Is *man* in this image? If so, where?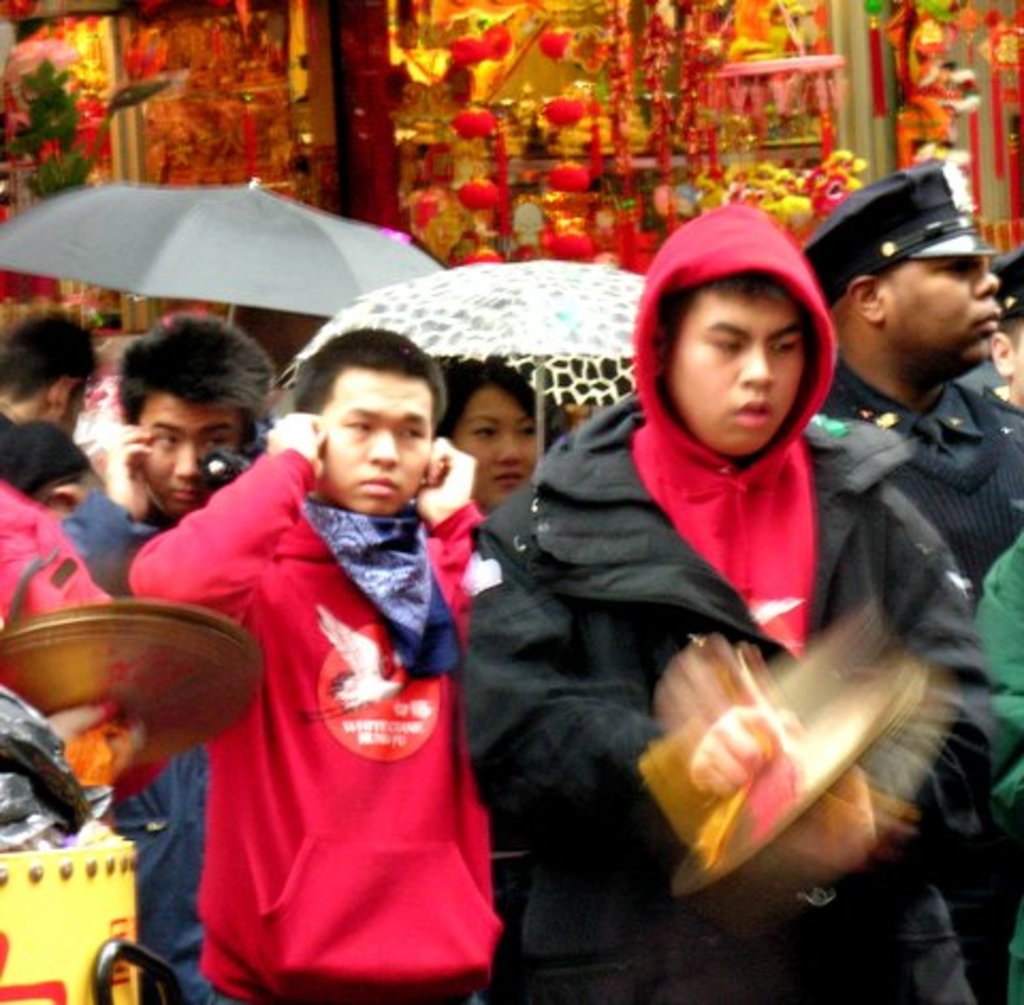
Yes, at select_region(781, 137, 1022, 604).
